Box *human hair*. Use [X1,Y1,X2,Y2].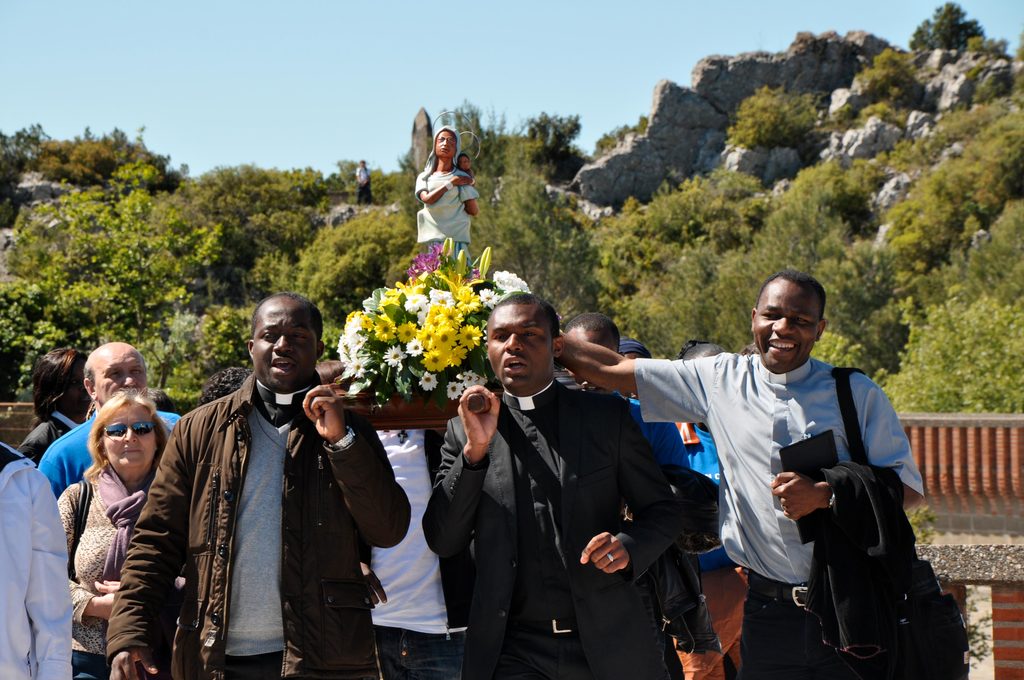
[758,269,825,320].
